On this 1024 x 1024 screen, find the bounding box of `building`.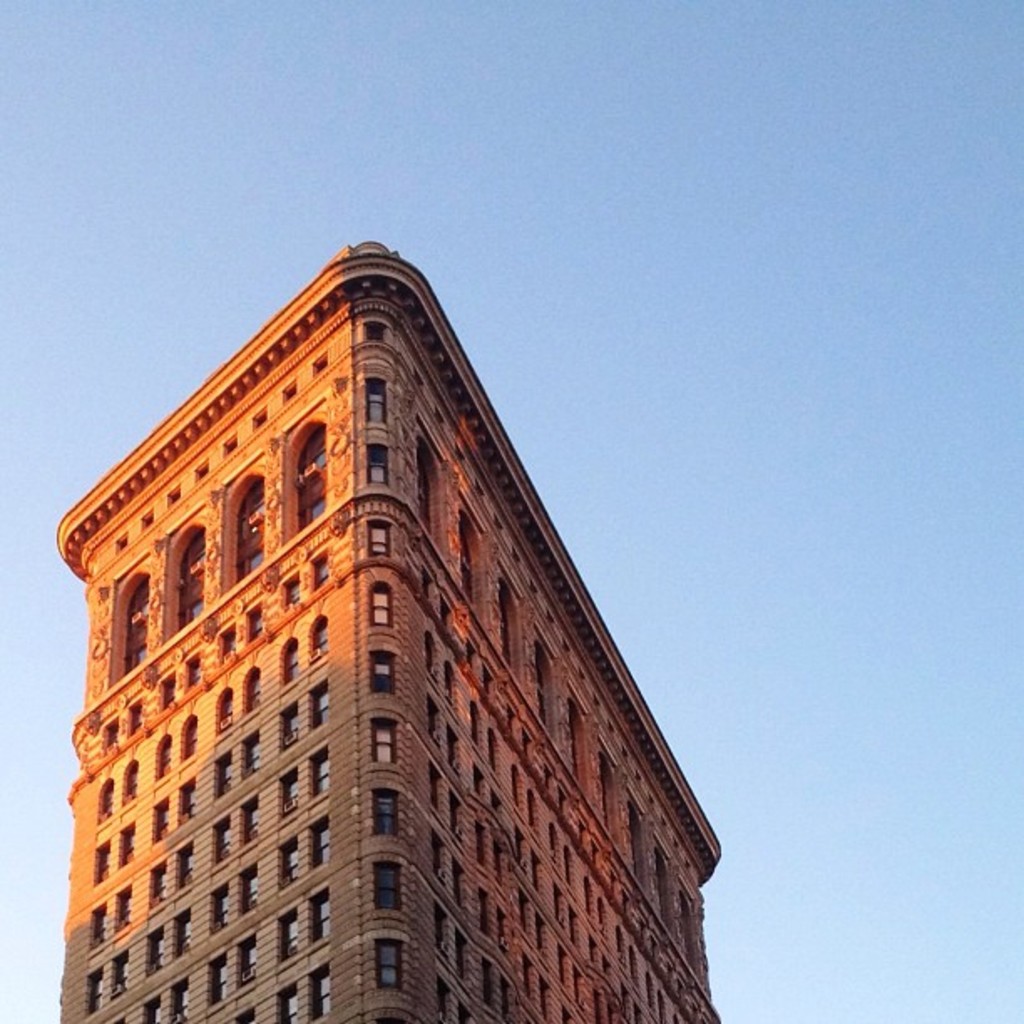
Bounding box: {"x1": 60, "y1": 244, "x2": 718, "y2": 1022}.
